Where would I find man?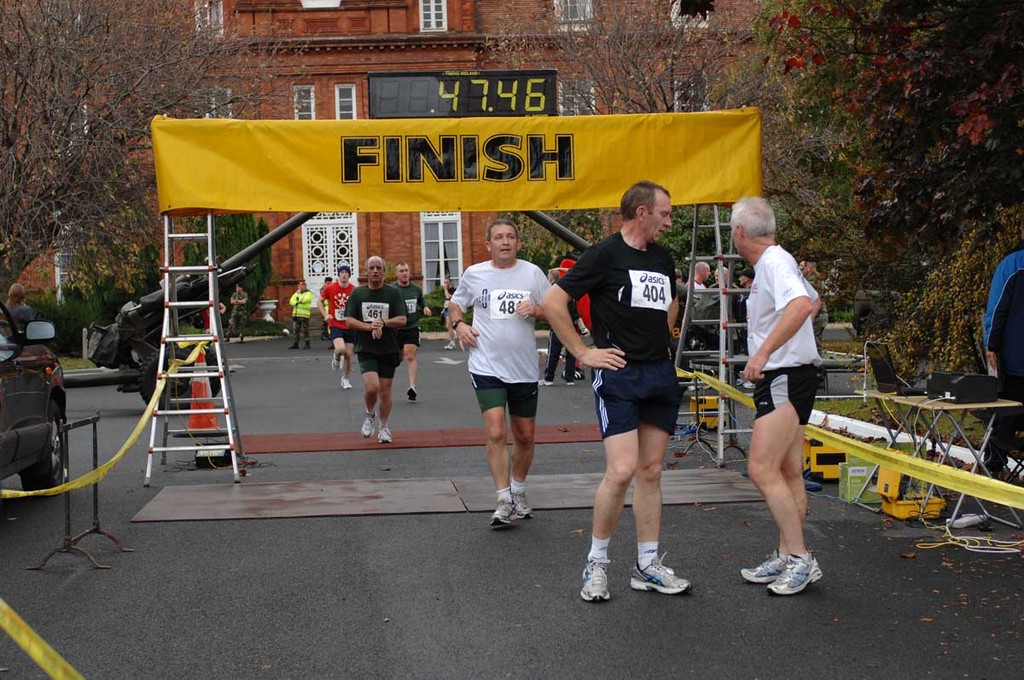
At box(745, 191, 820, 604).
